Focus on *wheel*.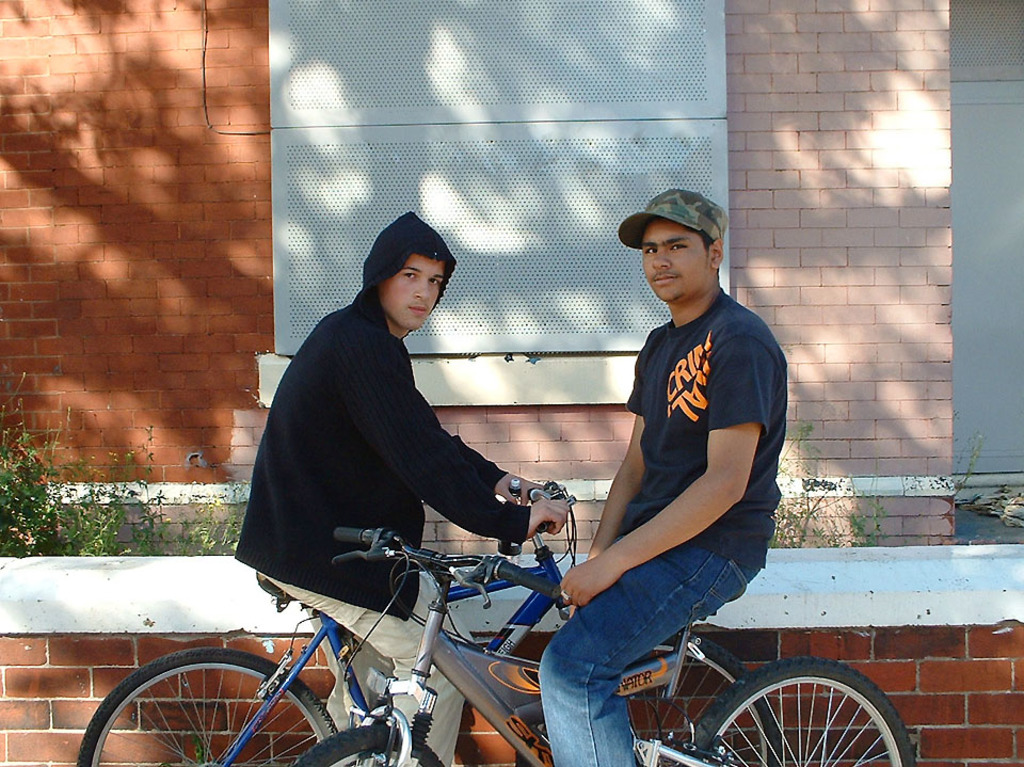
Focused at <region>71, 648, 343, 766</region>.
